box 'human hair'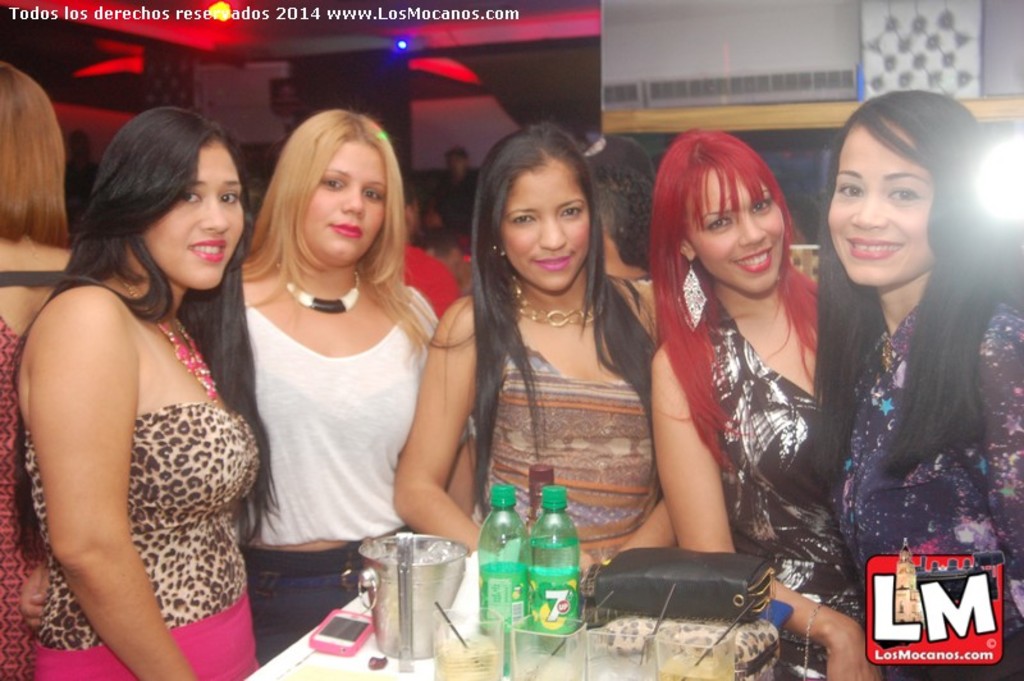
809,88,1023,485
